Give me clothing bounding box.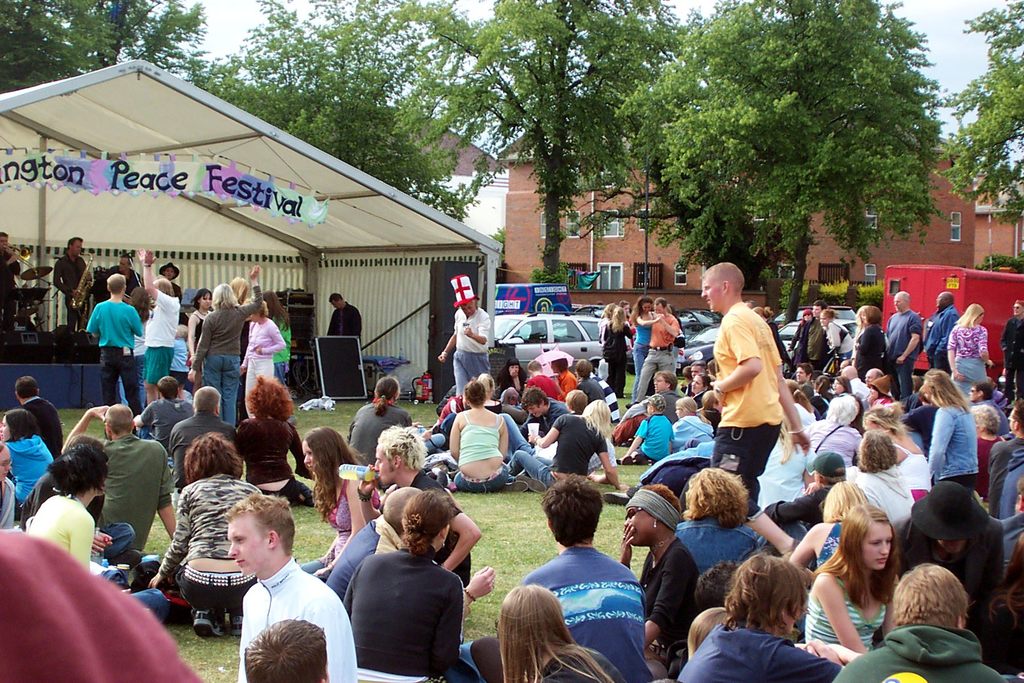
pyautogui.locateOnScreen(637, 533, 701, 677).
